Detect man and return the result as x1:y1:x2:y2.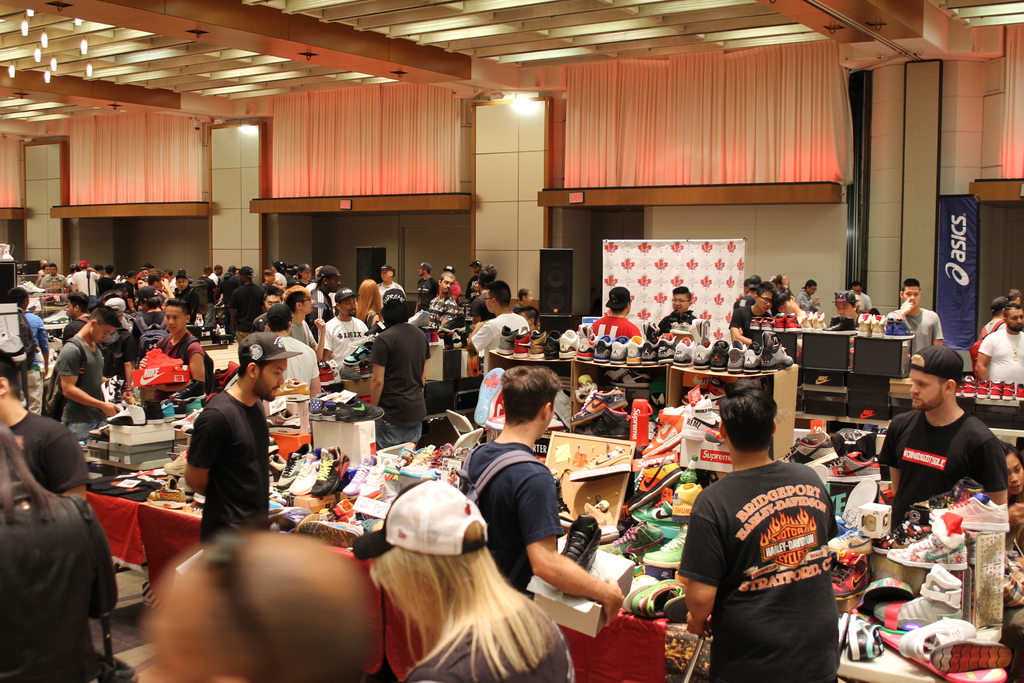
591:283:643:345.
